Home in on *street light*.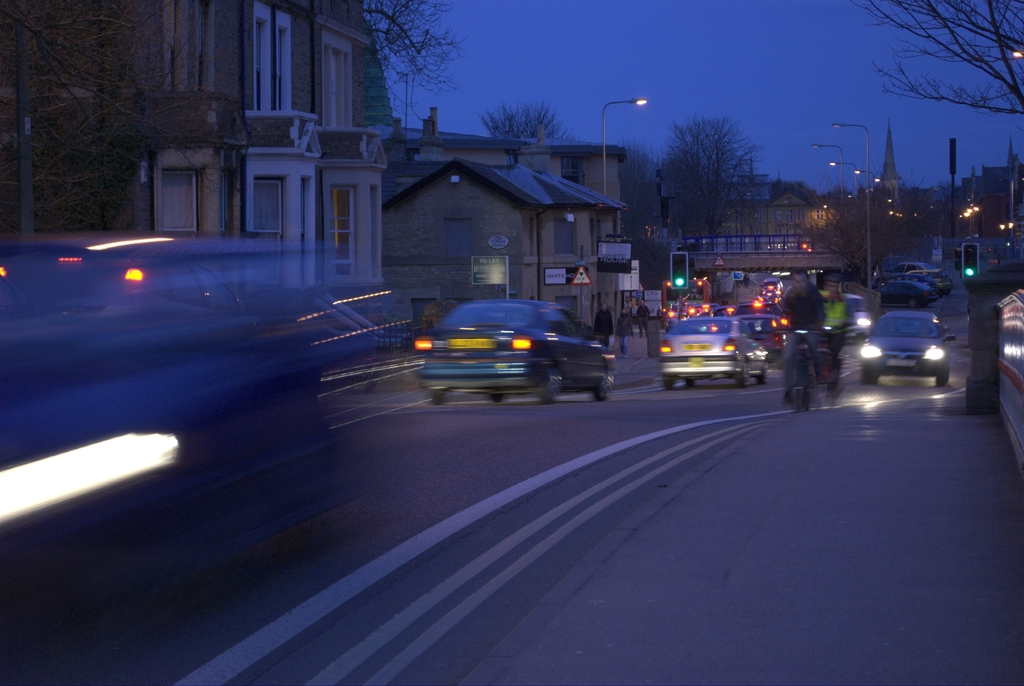
Homed in at {"left": 963, "top": 209, "right": 968, "bottom": 234}.
